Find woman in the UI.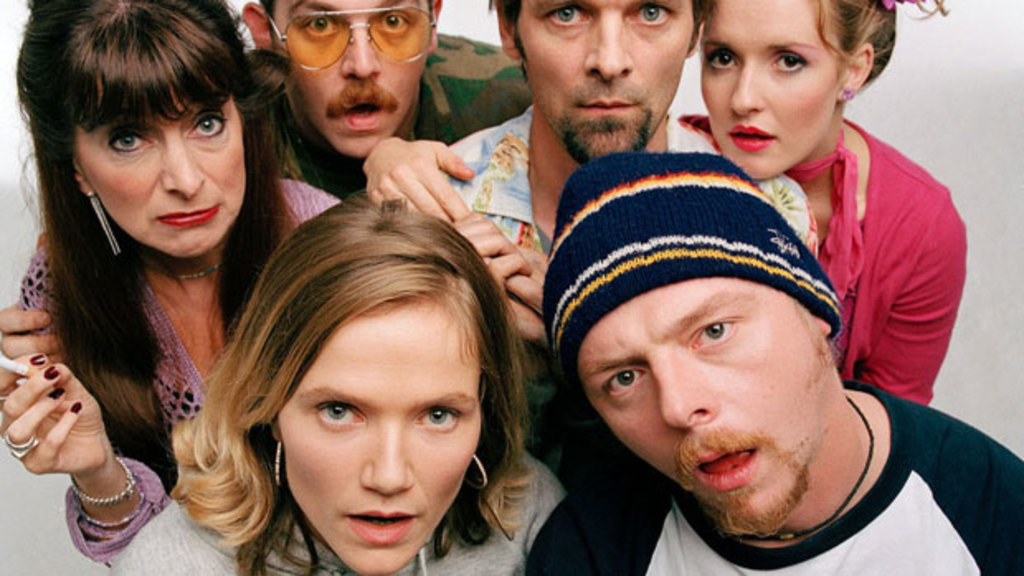
UI element at (x1=360, y1=0, x2=969, y2=403).
